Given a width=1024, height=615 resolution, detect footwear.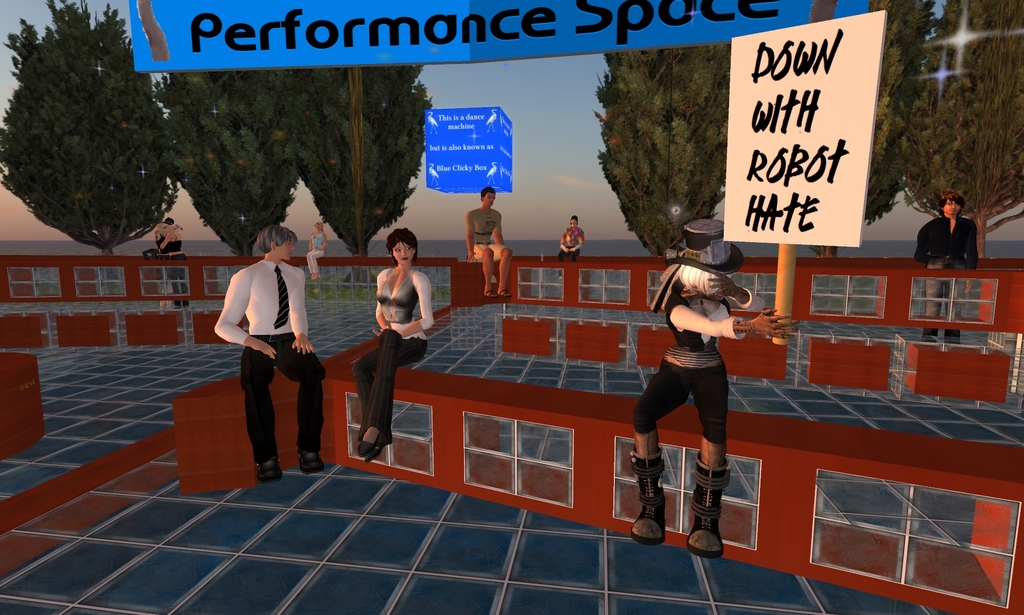
box=[484, 289, 497, 300].
